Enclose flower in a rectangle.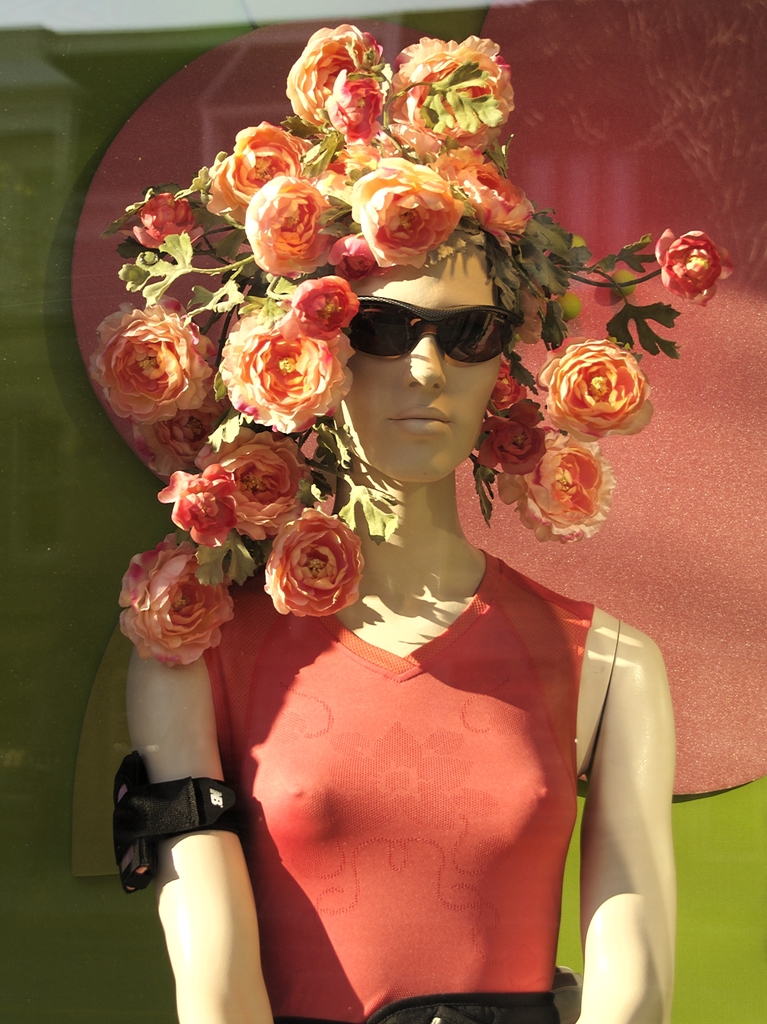
bbox(519, 445, 618, 543).
